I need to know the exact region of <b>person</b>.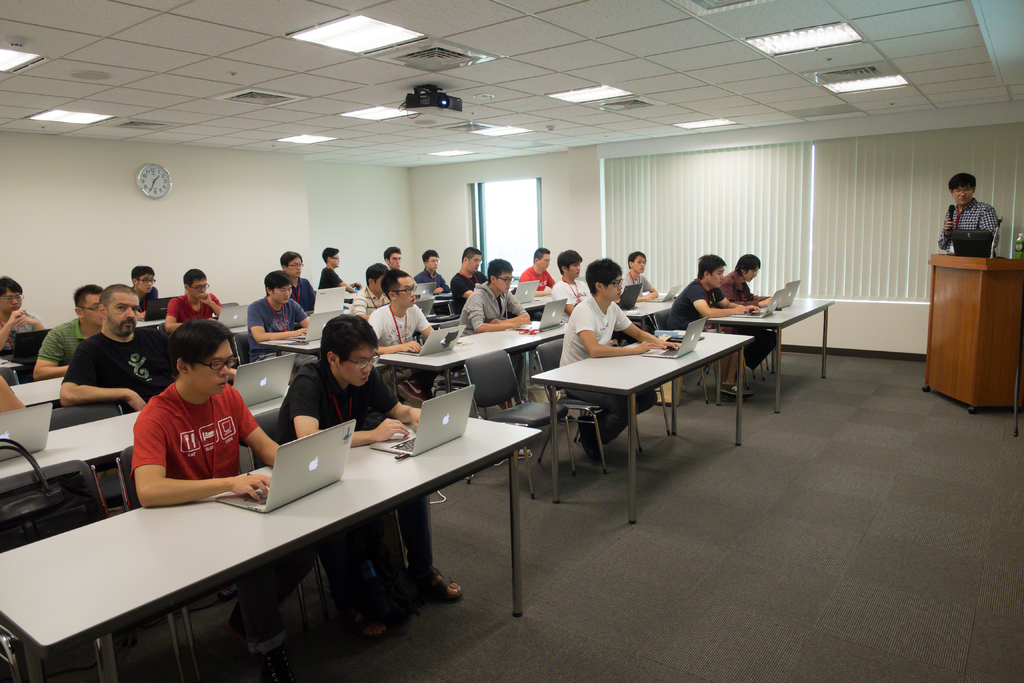
Region: [161,267,226,336].
